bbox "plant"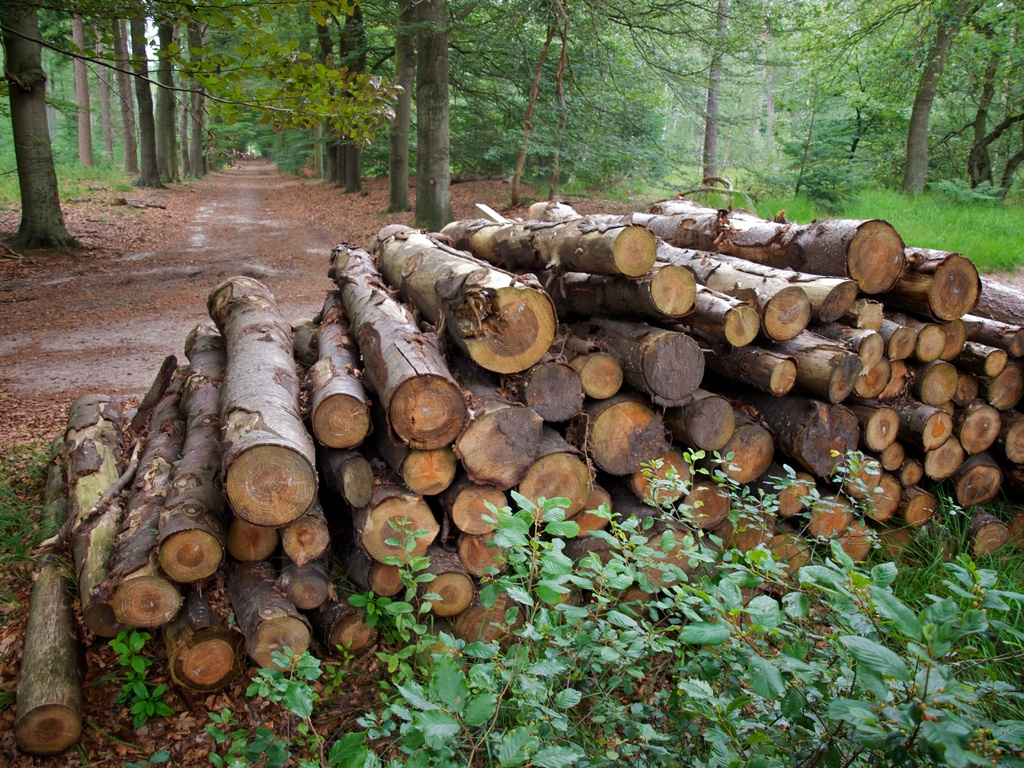
<region>0, 428, 72, 572</region>
